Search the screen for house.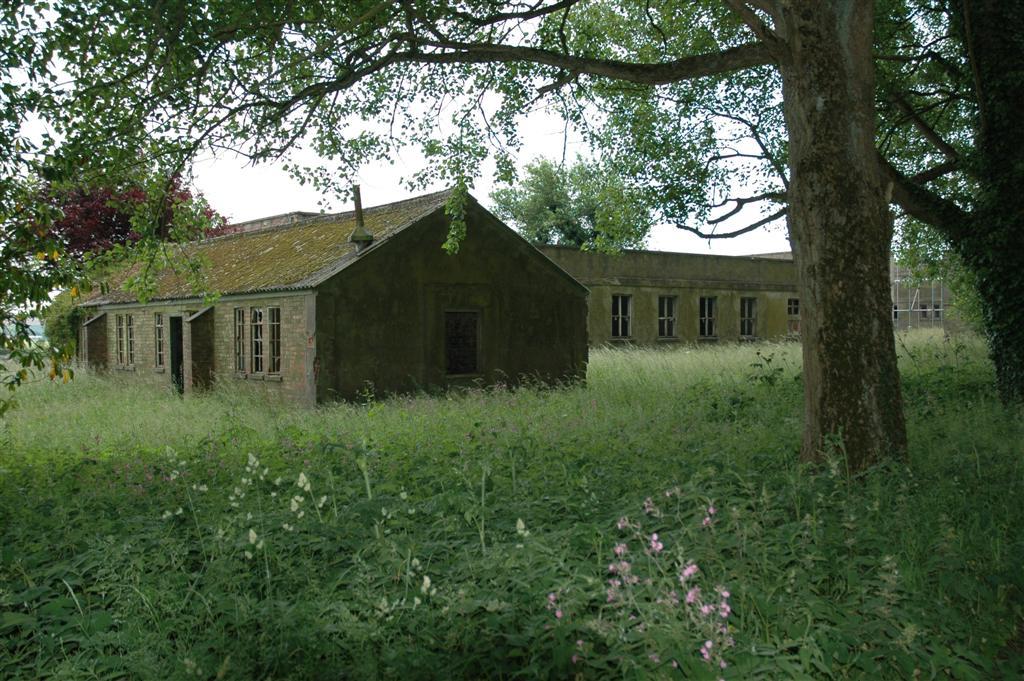
Found at locate(45, 183, 589, 409).
